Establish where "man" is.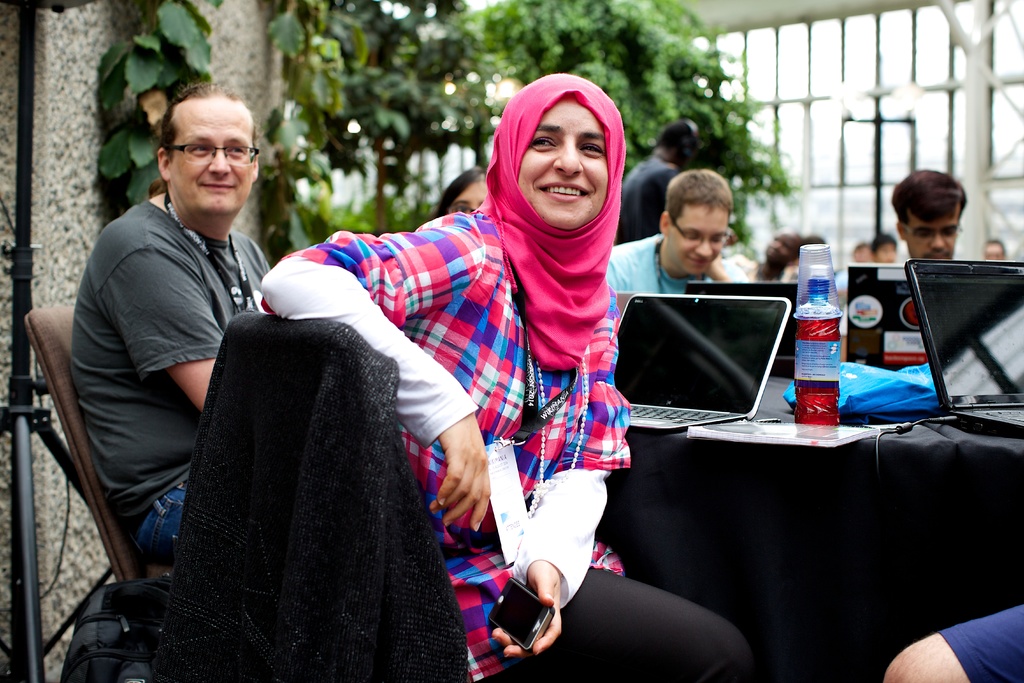
Established at region(606, 168, 750, 291).
